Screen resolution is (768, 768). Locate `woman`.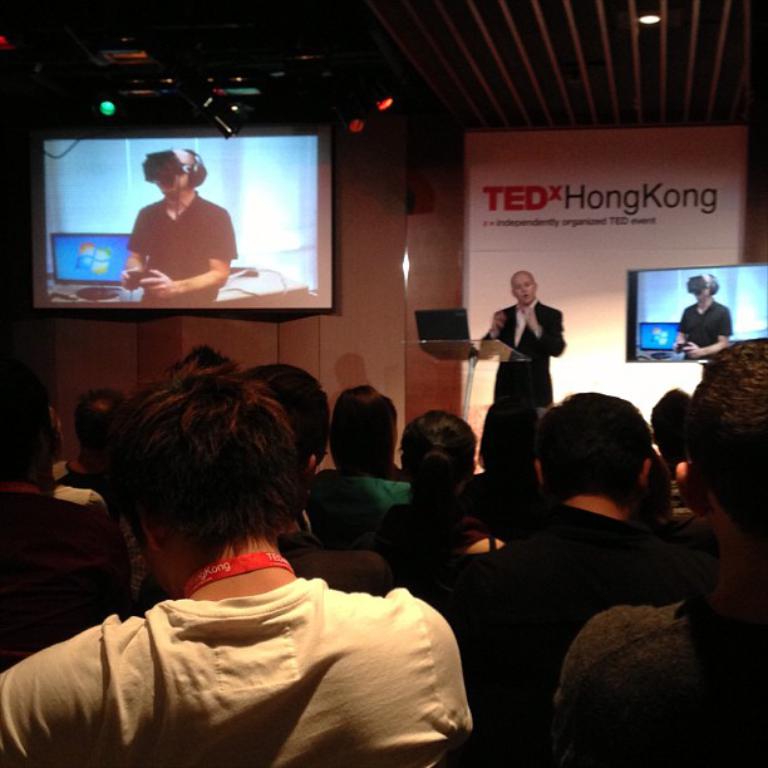
[left=462, top=394, right=543, bottom=545].
